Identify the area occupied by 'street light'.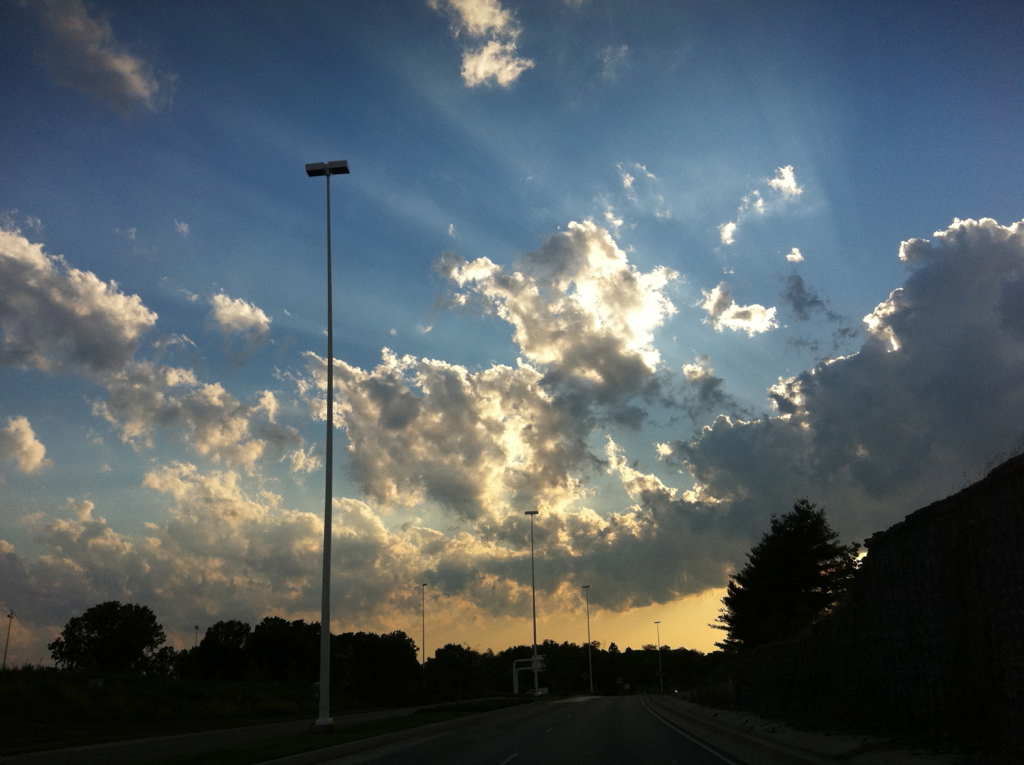
Area: box=[524, 508, 540, 658].
